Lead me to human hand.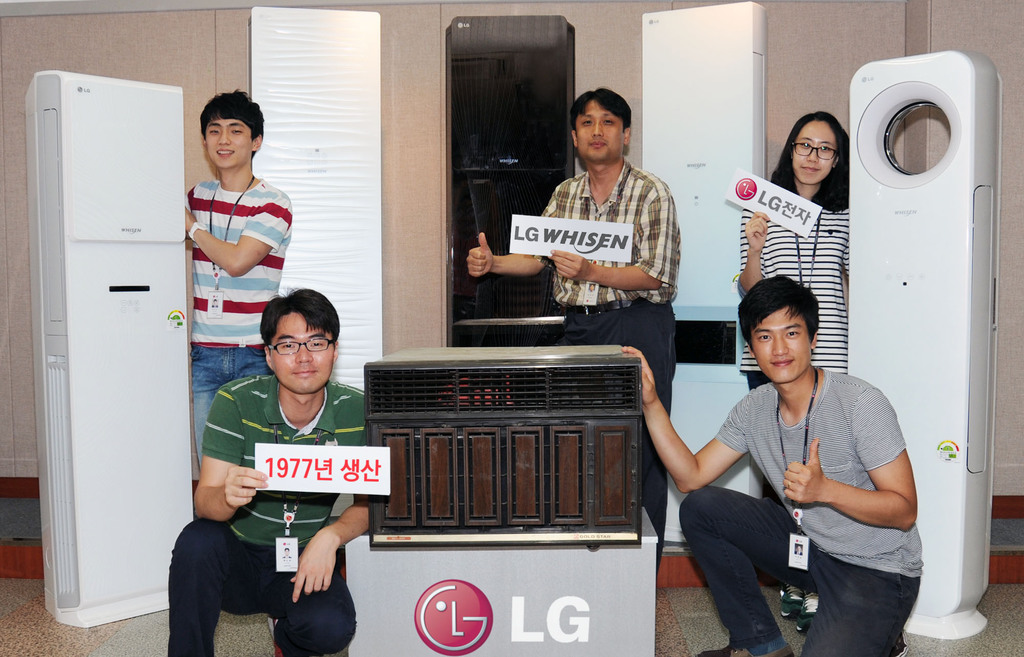
Lead to <bbox>744, 208, 766, 253</bbox>.
